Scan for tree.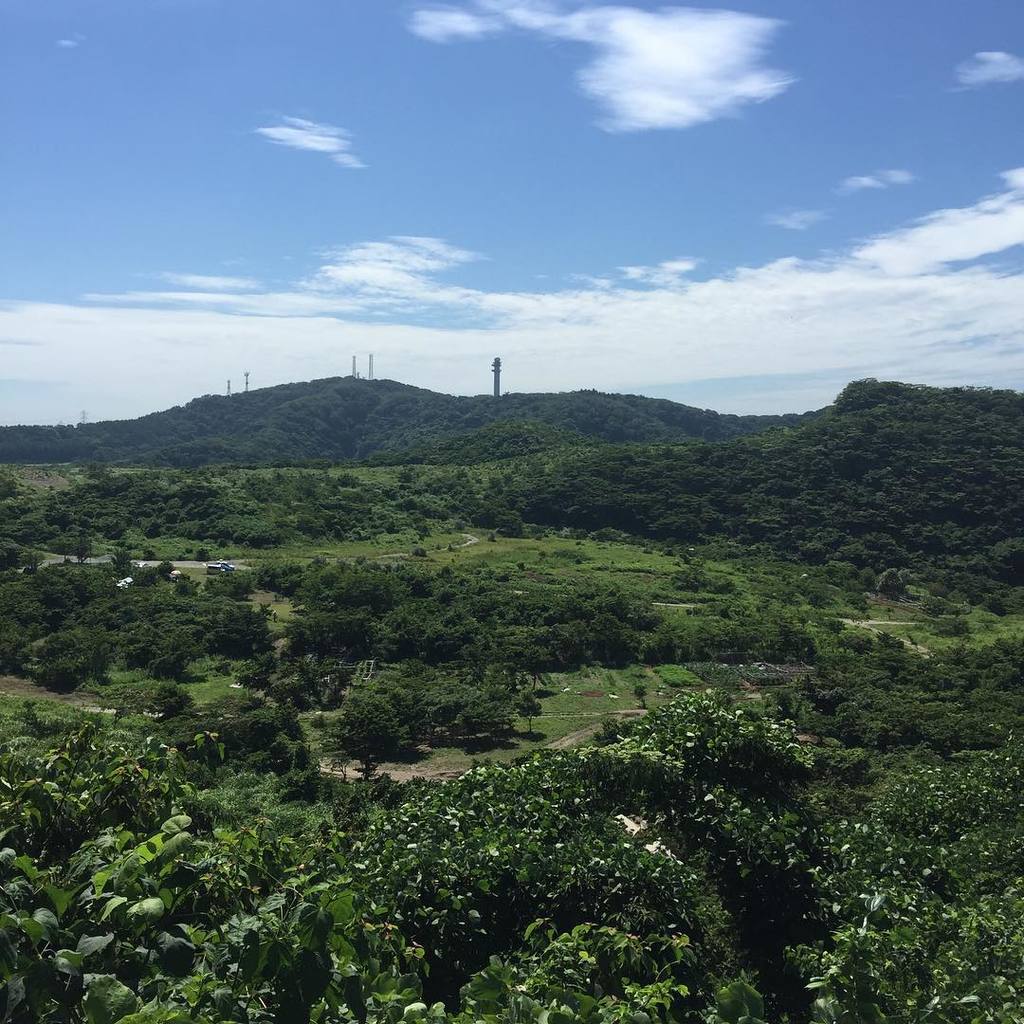
Scan result: 160,634,209,689.
